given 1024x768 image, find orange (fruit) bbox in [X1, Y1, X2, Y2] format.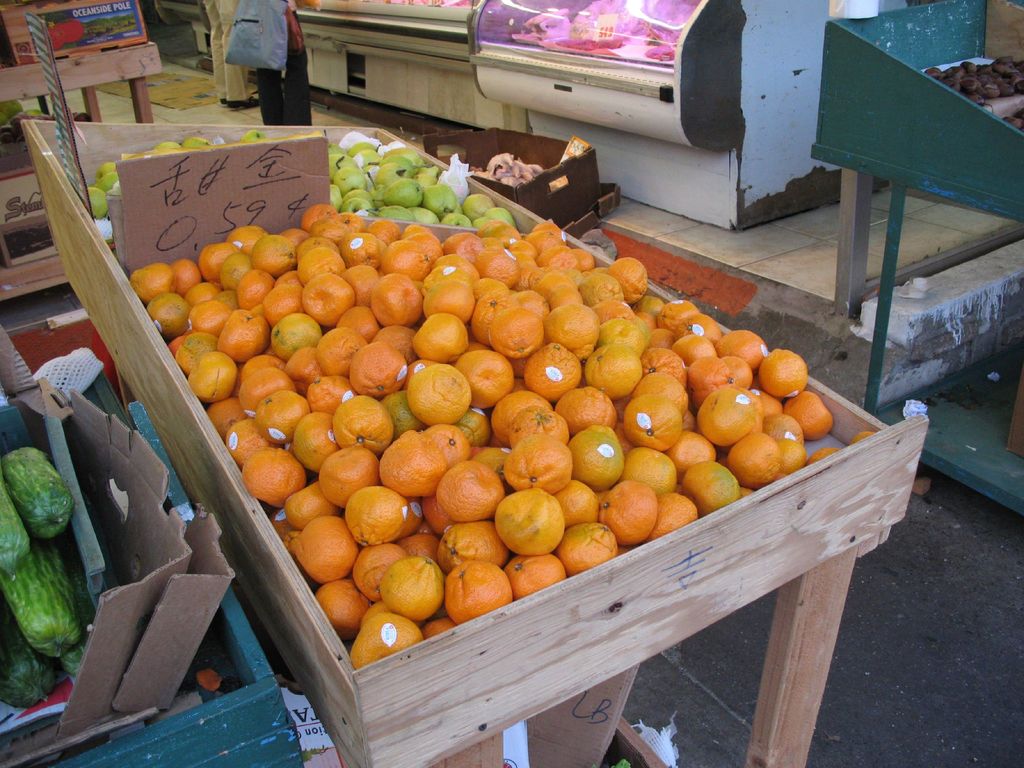
[609, 318, 646, 351].
